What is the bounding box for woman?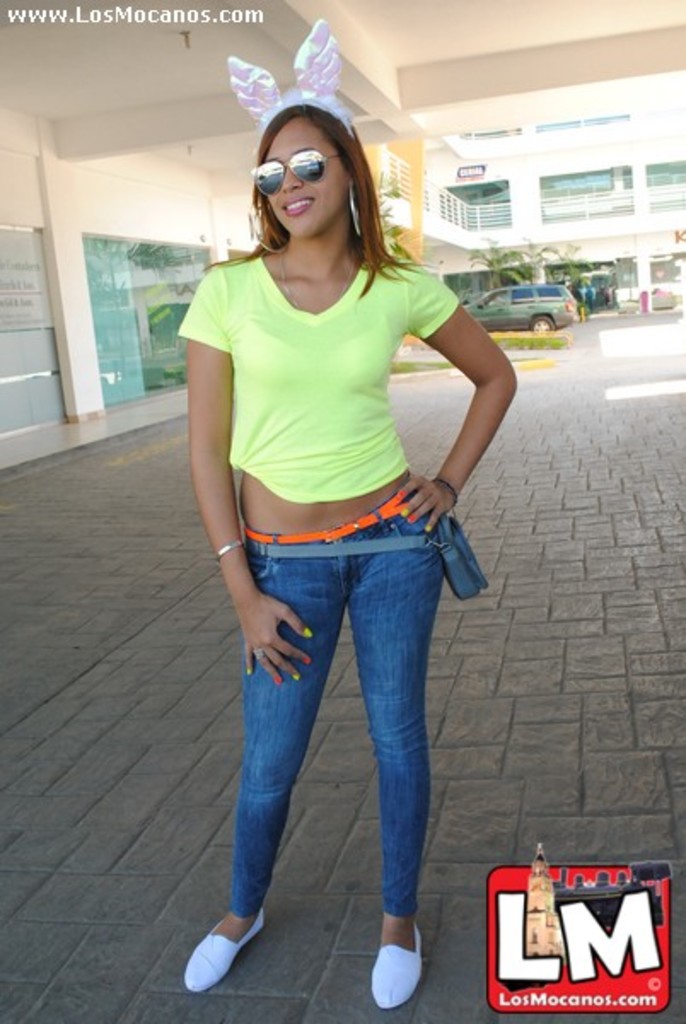
l=183, t=94, r=514, b=1015.
